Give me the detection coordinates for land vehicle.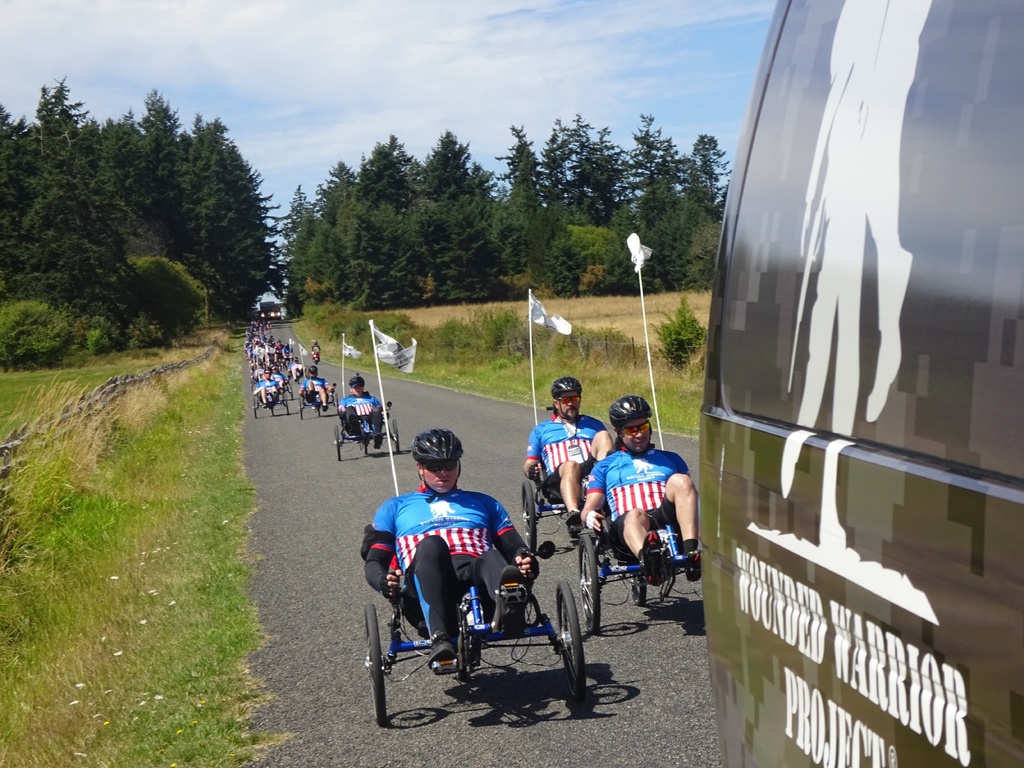
[x1=579, y1=499, x2=701, y2=635].
